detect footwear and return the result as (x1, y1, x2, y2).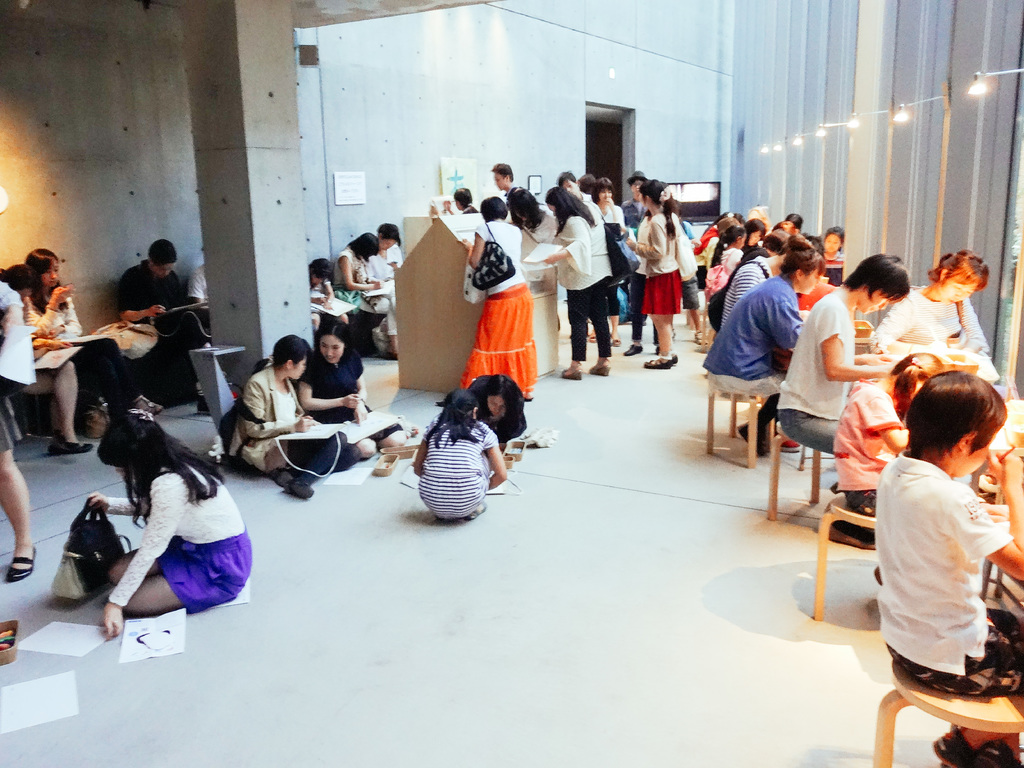
(586, 358, 613, 373).
